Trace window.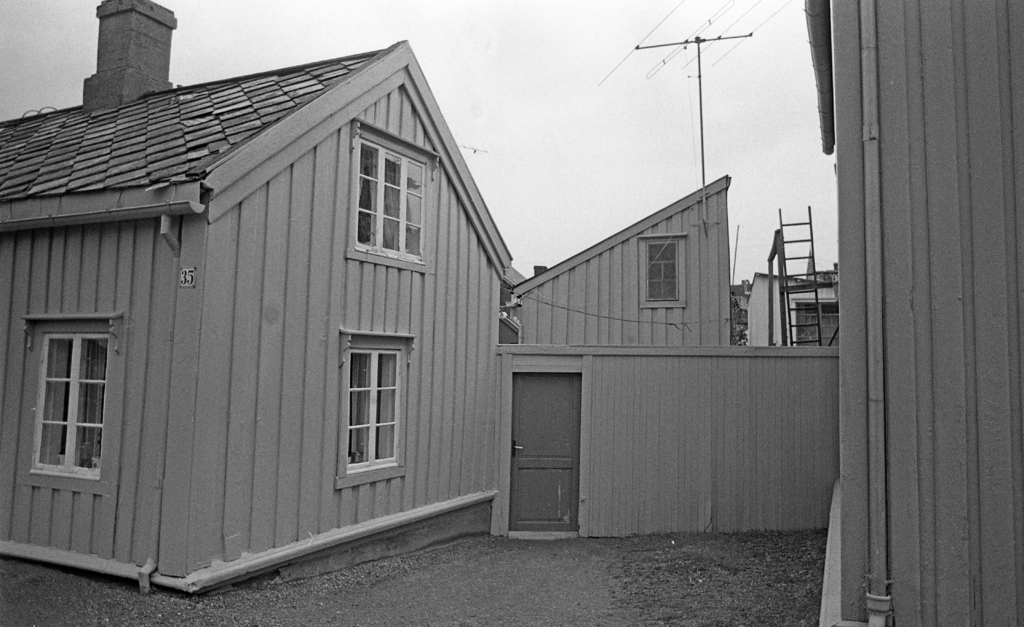
Traced to pyautogui.locateOnScreen(636, 231, 691, 320).
